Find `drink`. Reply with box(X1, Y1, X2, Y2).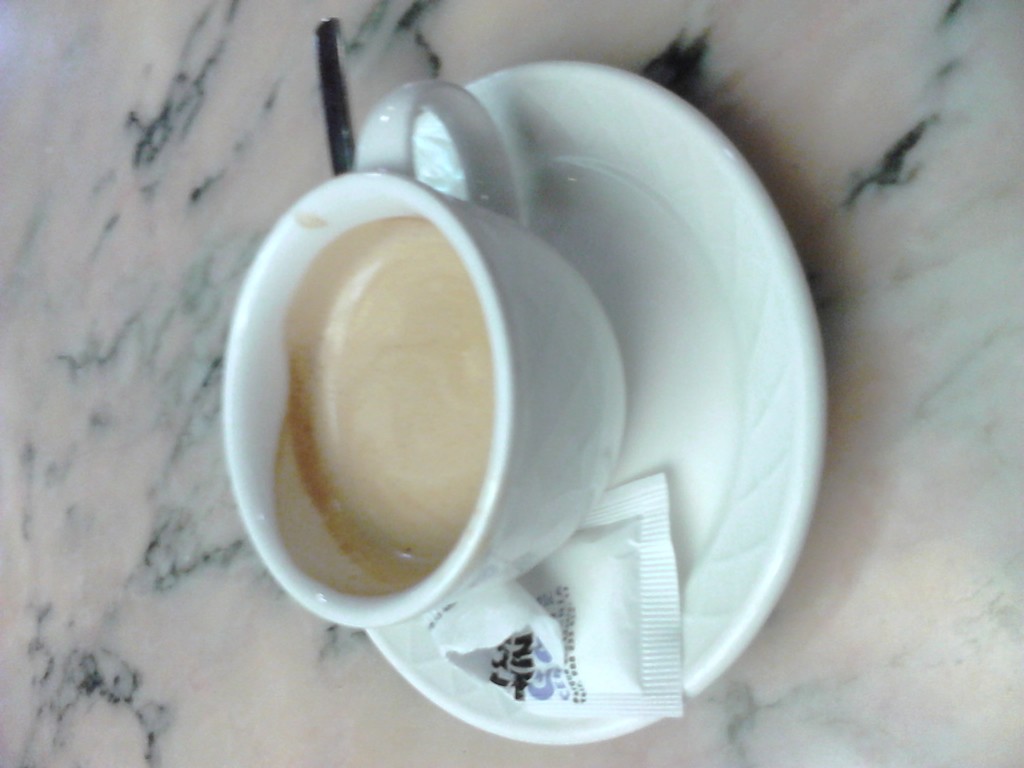
box(208, 142, 624, 638).
